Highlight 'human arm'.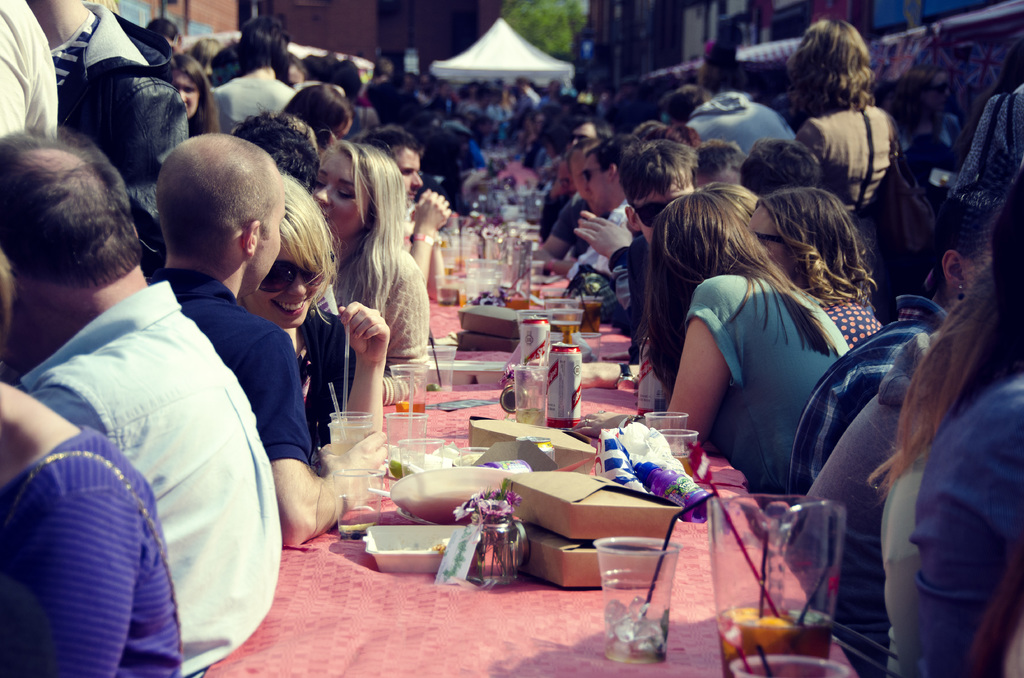
Highlighted region: region(405, 175, 451, 293).
